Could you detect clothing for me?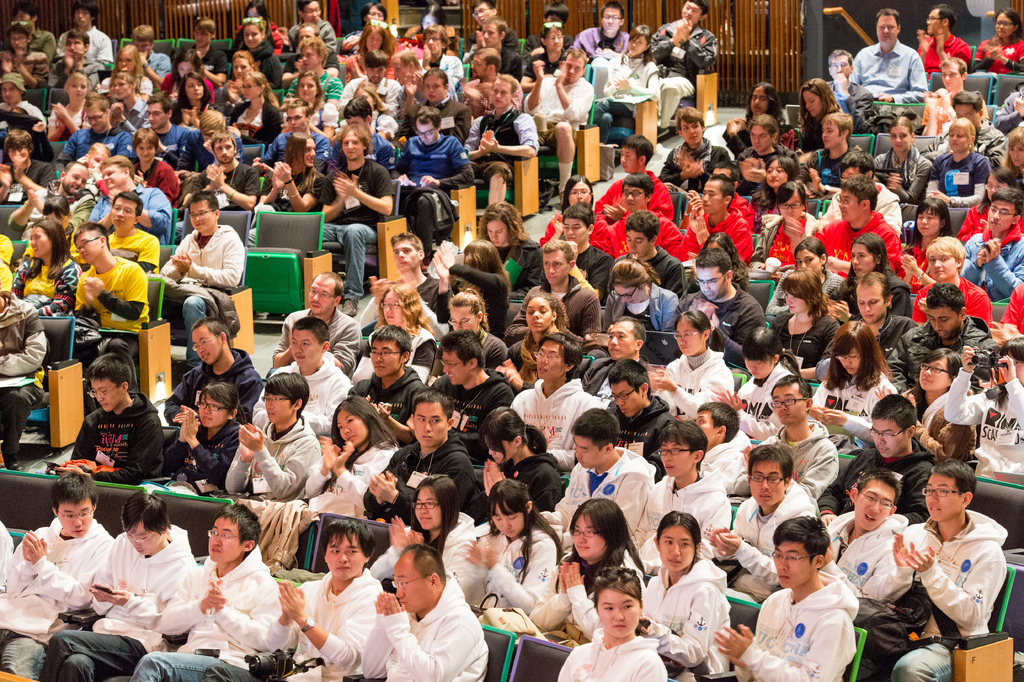
Detection result: [left=870, top=144, right=937, bottom=203].
